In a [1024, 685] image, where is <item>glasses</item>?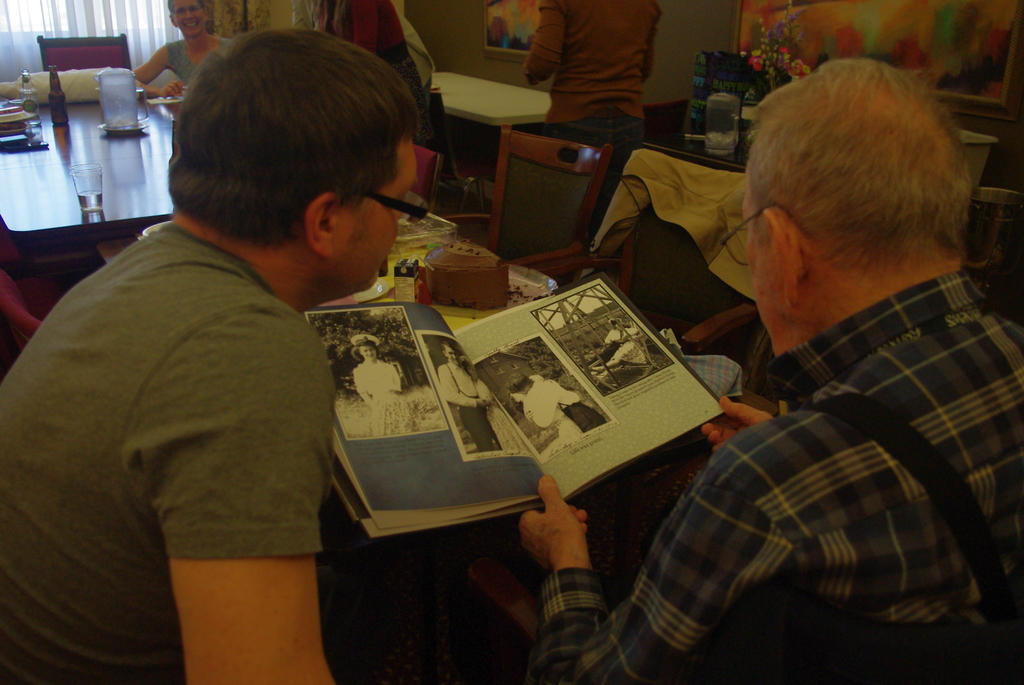
left=356, top=188, right=431, bottom=228.
